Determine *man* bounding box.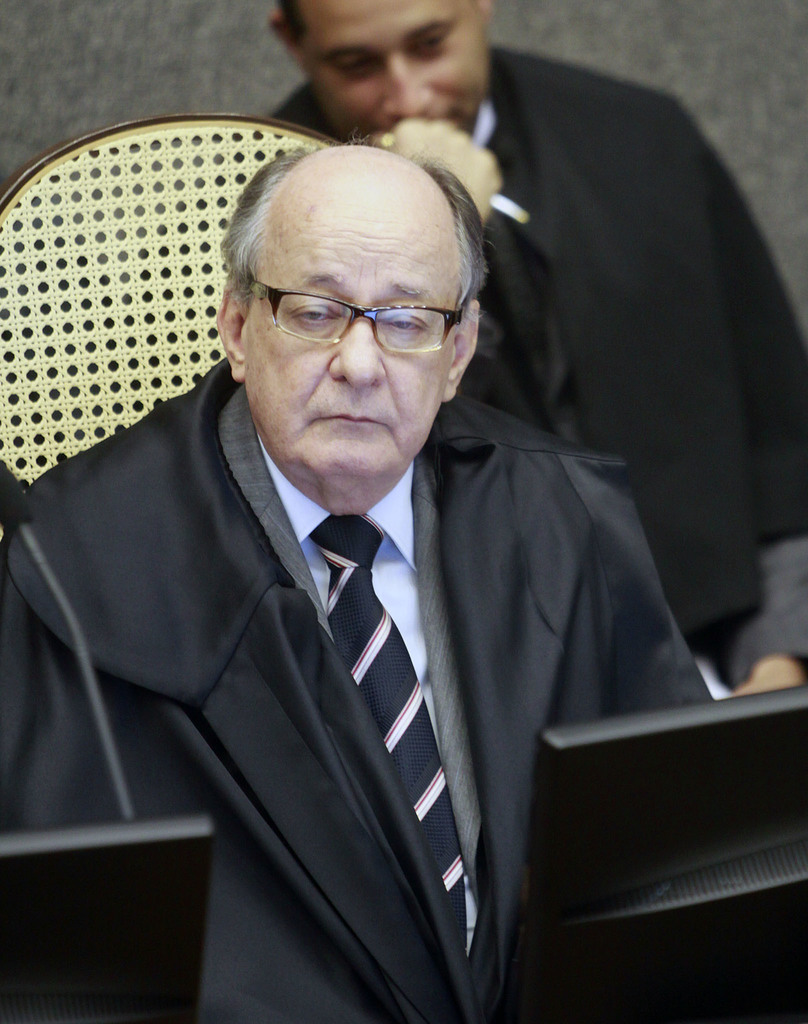
Determined: region(266, 0, 807, 659).
